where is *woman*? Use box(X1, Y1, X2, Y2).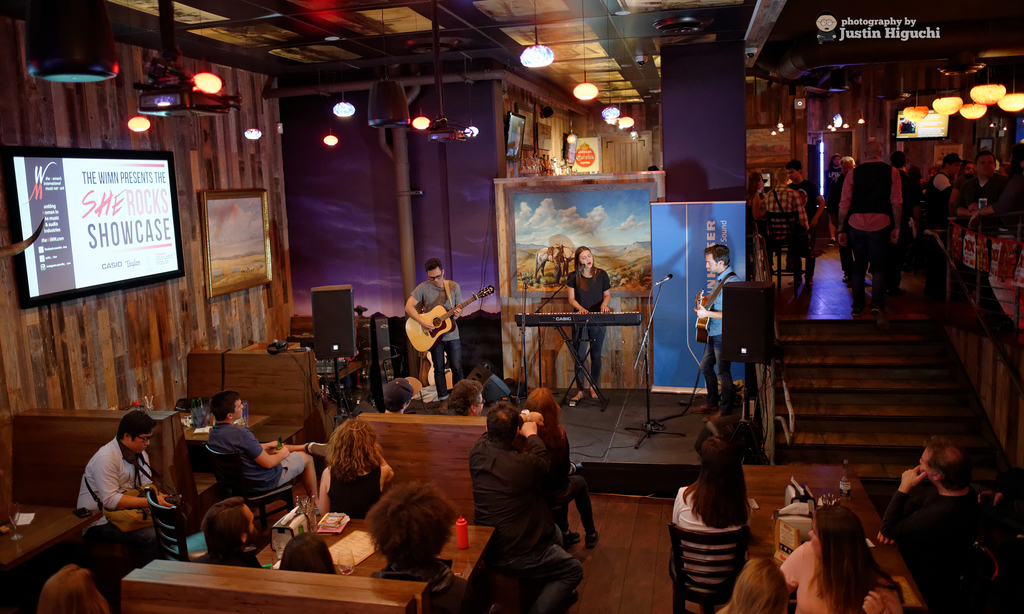
box(520, 389, 598, 550).
